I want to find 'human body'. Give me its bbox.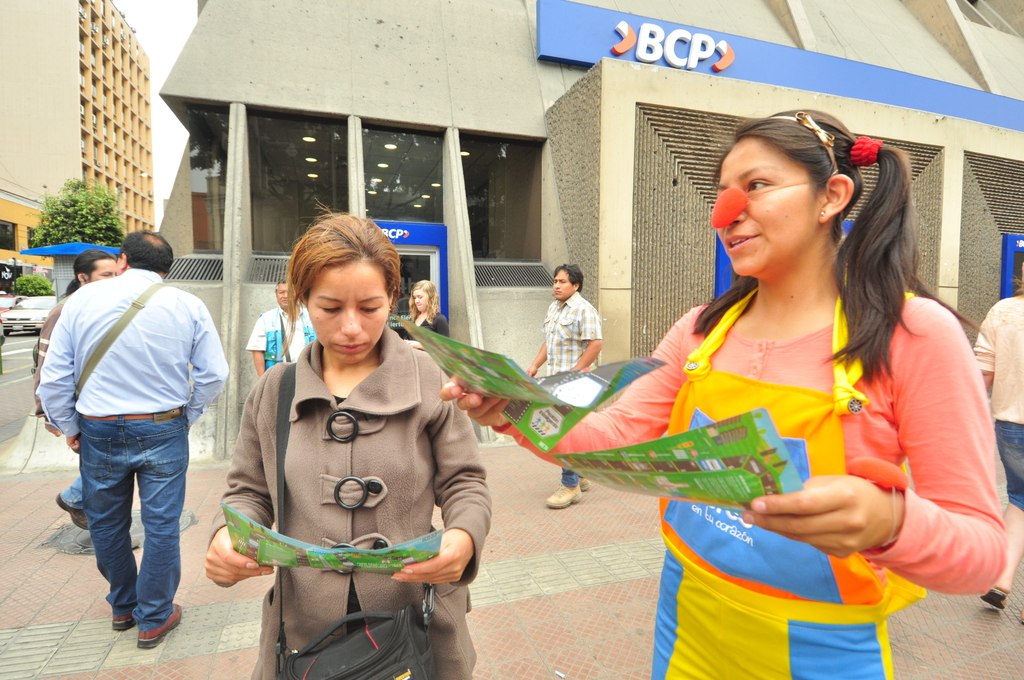
box(36, 267, 232, 652).
